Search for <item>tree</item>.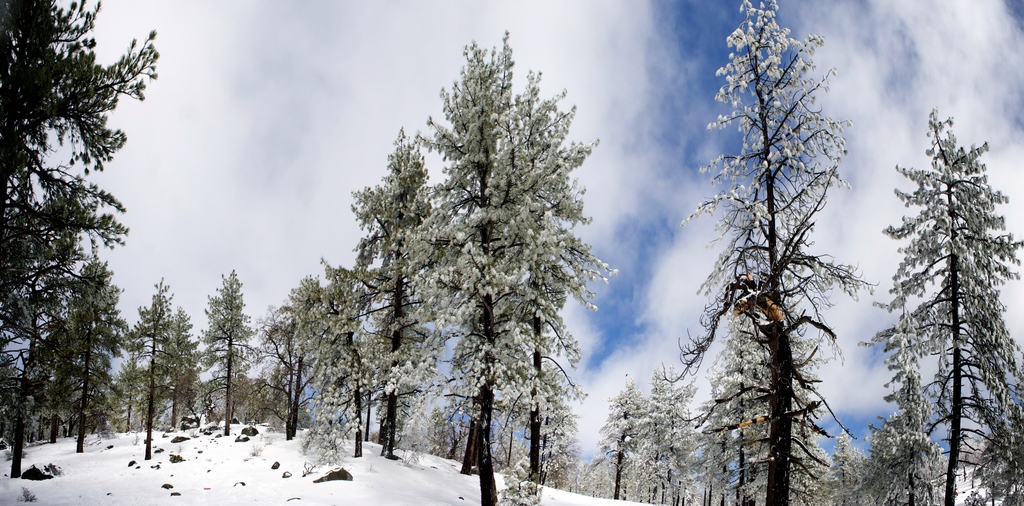
Found at locate(817, 426, 880, 505).
